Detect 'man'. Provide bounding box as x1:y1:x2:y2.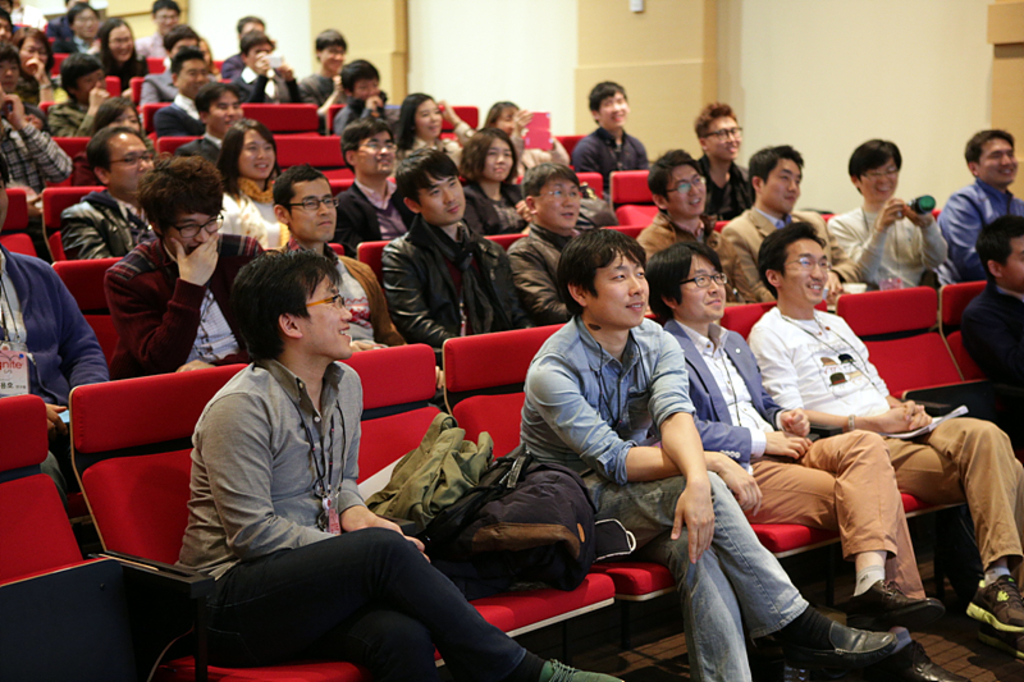
507:163:582:317.
